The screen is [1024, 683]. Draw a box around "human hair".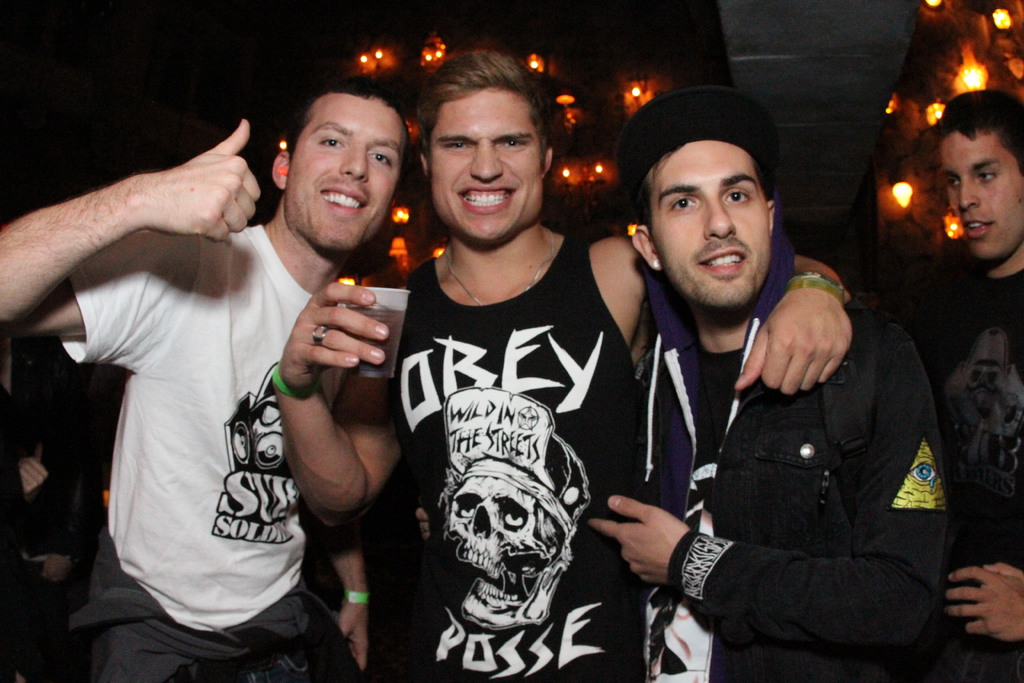
340, 72, 403, 111.
